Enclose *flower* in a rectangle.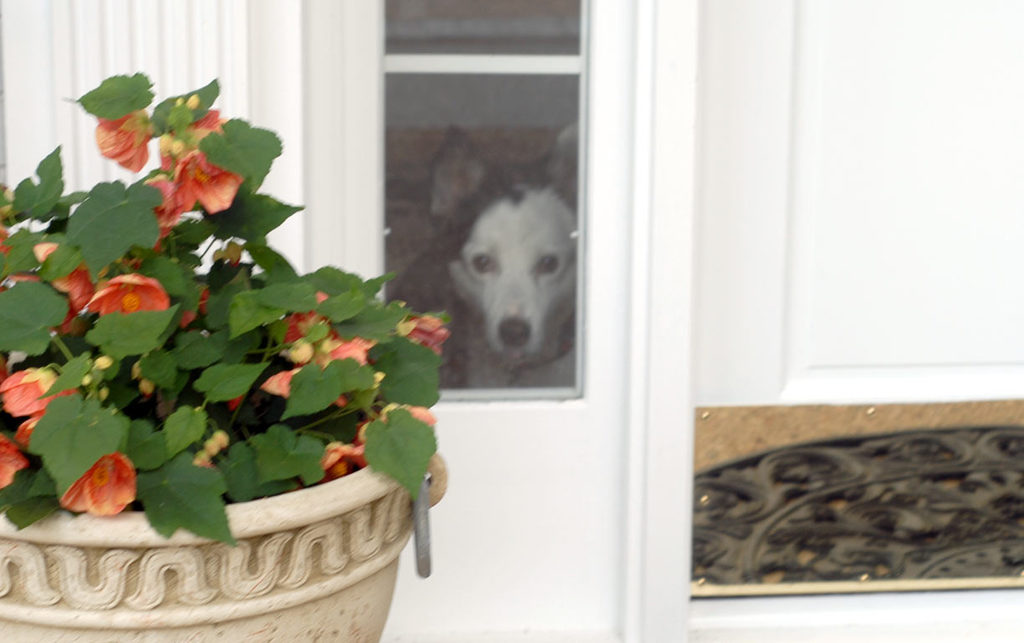
x1=319 y1=399 x2=437 y2=481.
